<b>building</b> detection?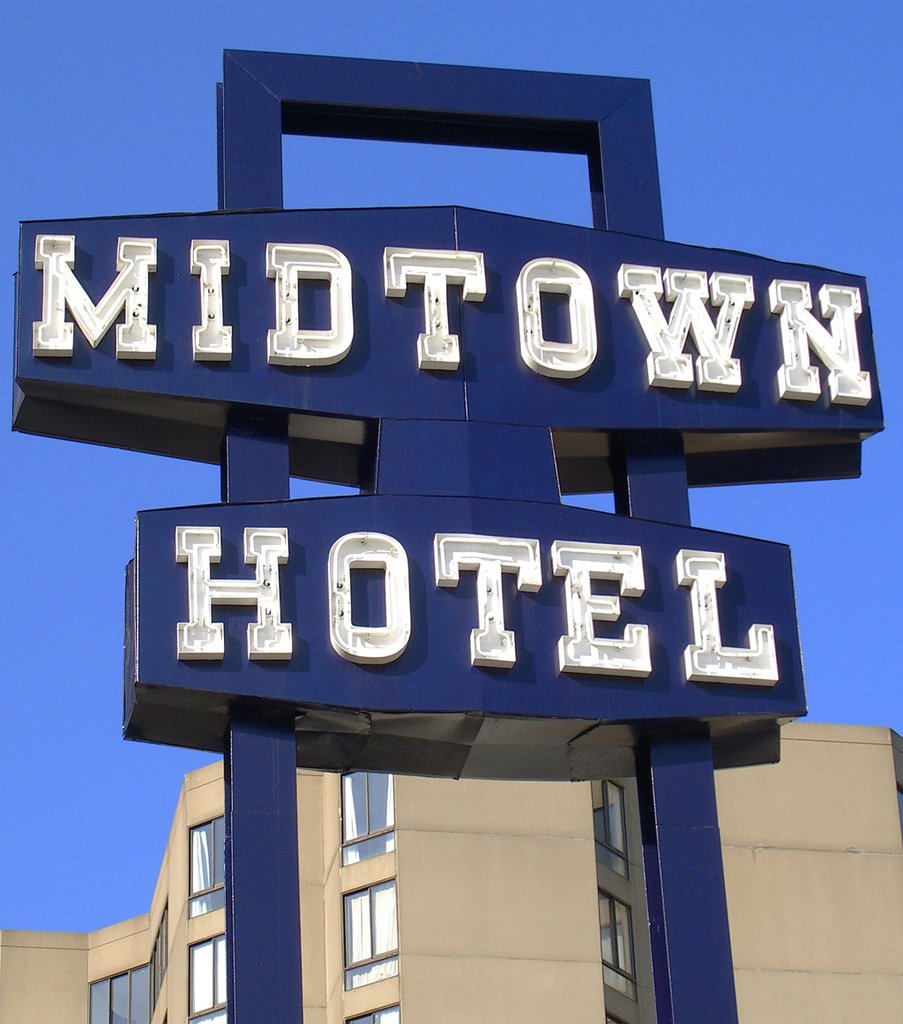
box=[0, 721, 902, 1023]
